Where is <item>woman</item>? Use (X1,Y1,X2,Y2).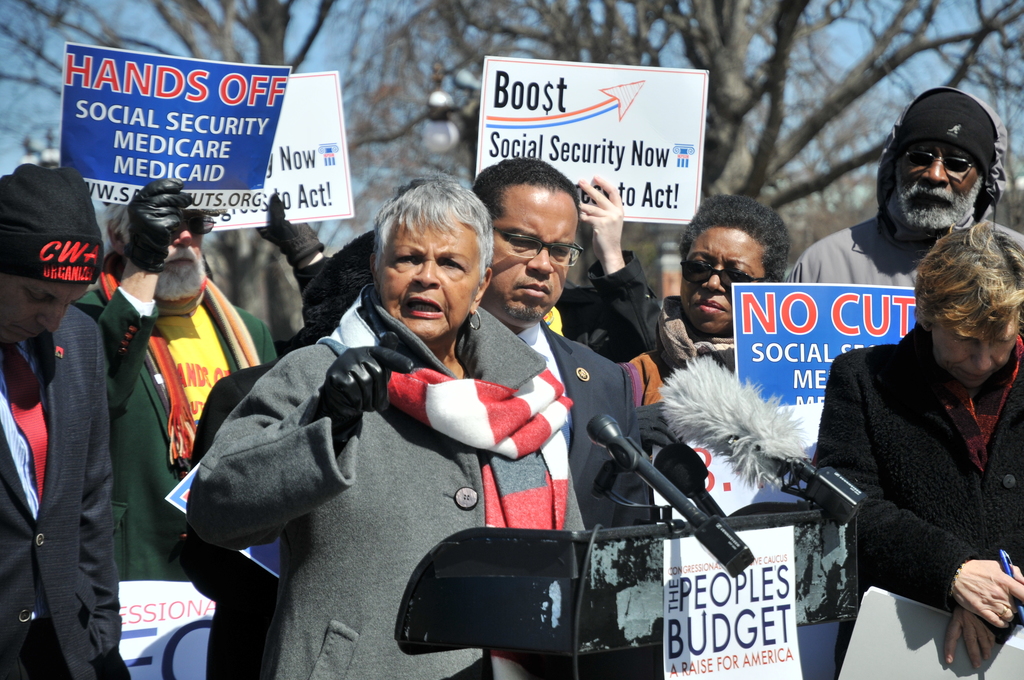
(821,193,1015,679).
